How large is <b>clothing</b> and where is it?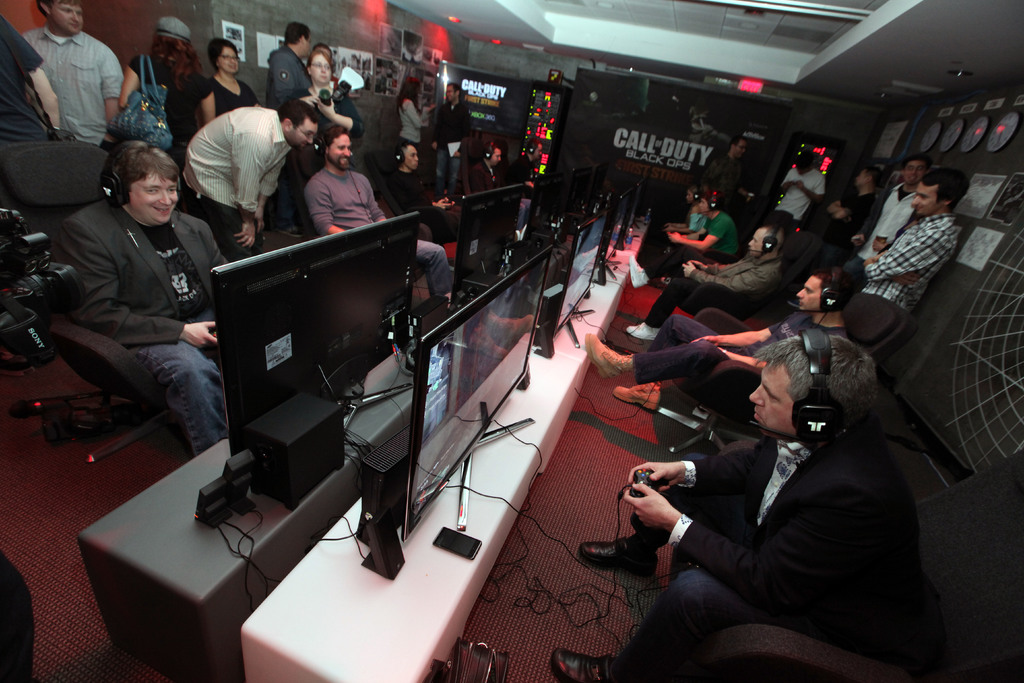
Bounding box: select_region(647, 234, 810, 319).
